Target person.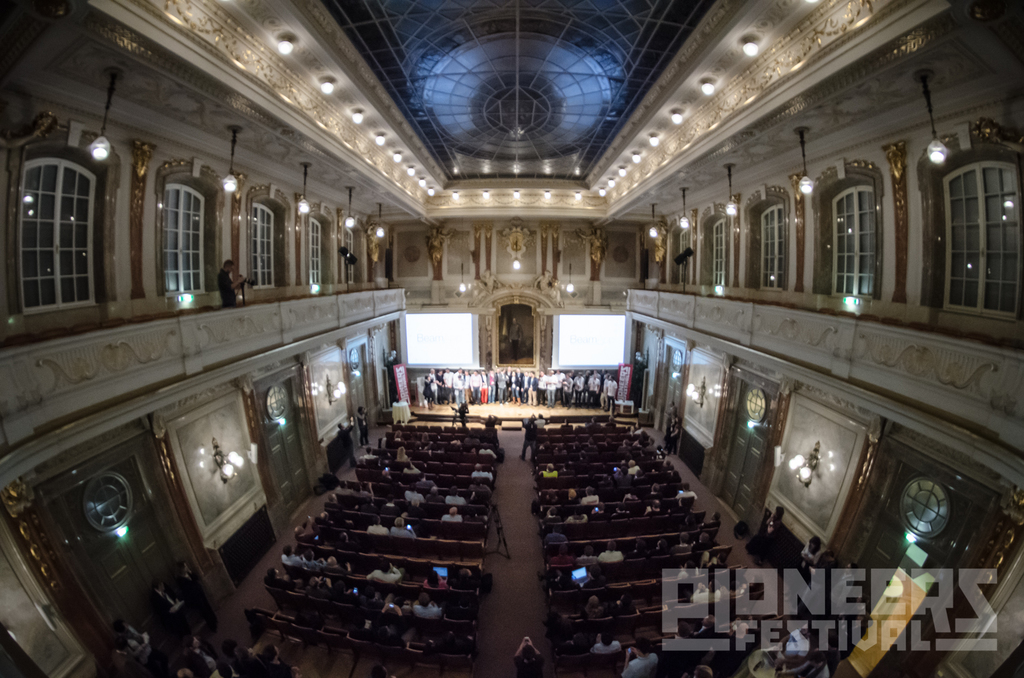
Target region: Rect(217, 258, 251, 301).
